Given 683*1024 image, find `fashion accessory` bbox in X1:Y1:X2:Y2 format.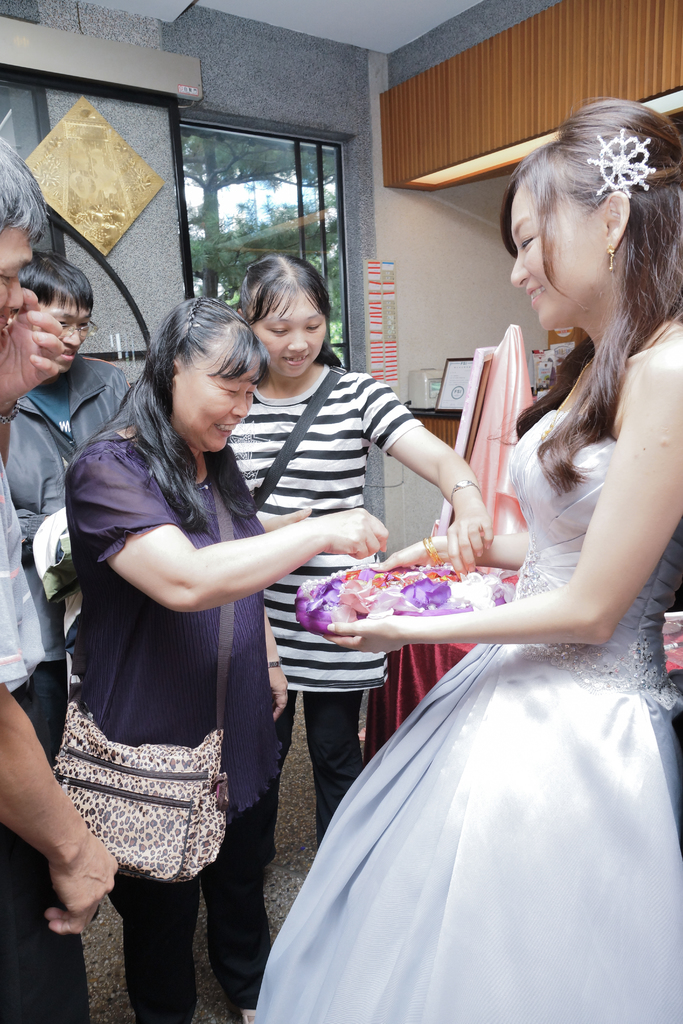
448:483:479:502.
